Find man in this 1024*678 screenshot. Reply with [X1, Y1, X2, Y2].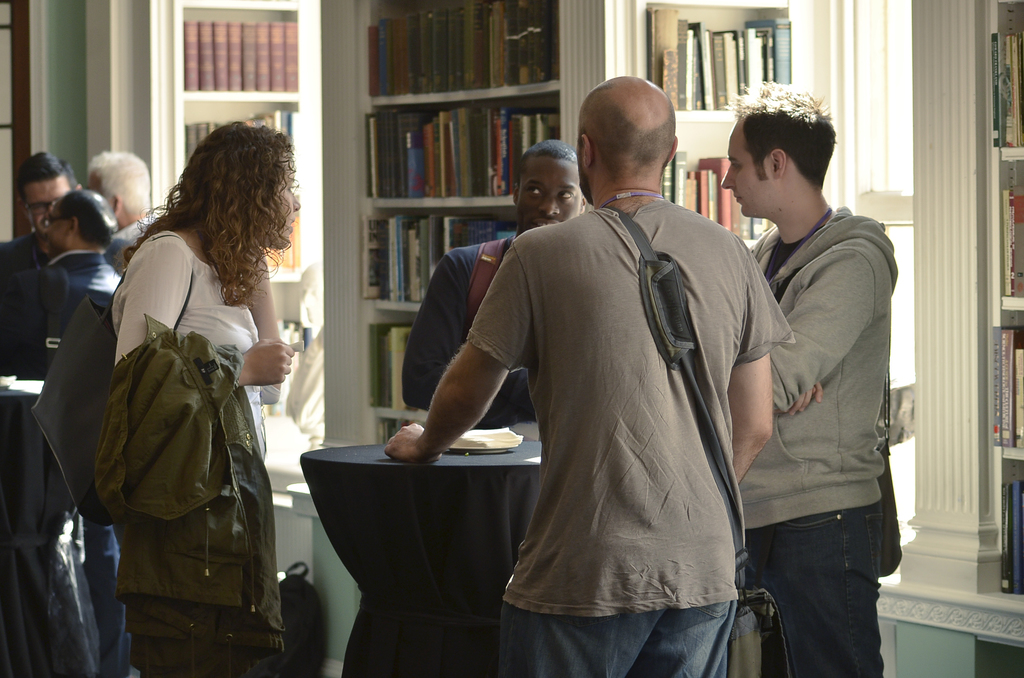
[399, 138, 596, 423].
